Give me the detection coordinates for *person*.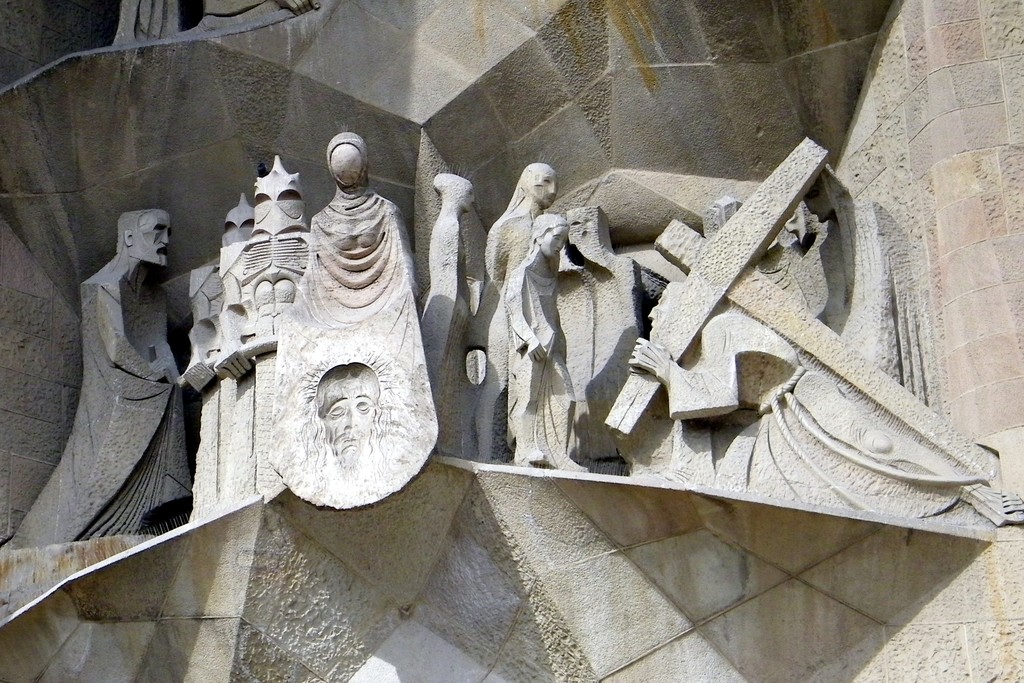
left=5, top=205, right=191, bottom=550.
